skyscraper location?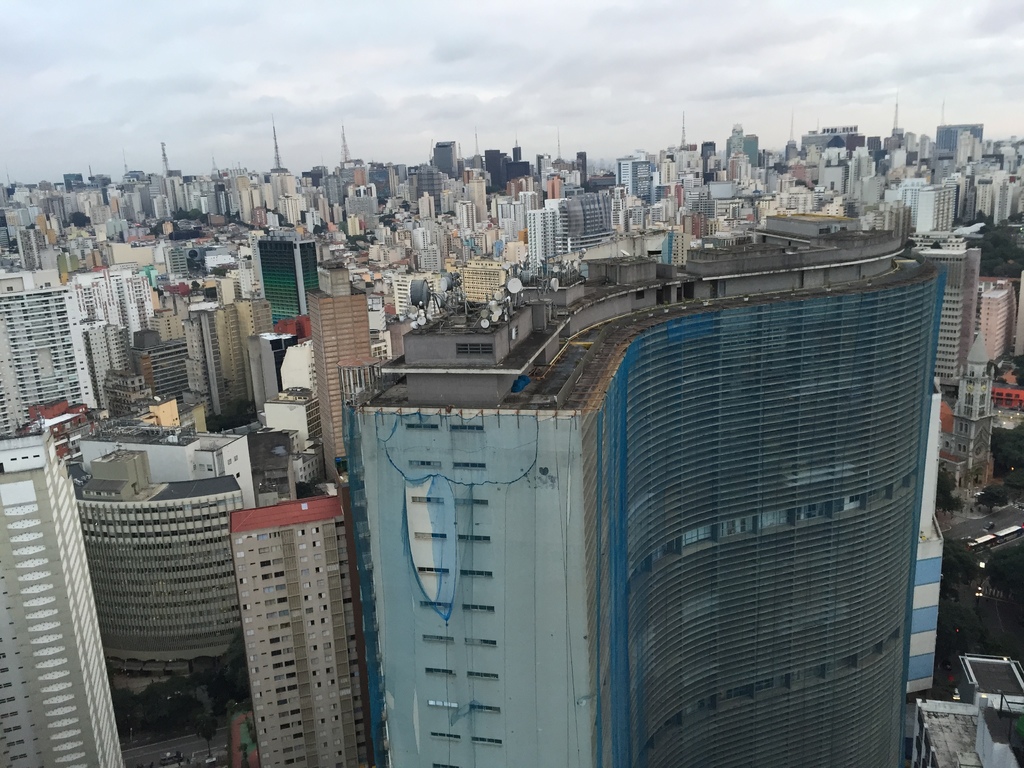
region(409, 168, 440, 212)
